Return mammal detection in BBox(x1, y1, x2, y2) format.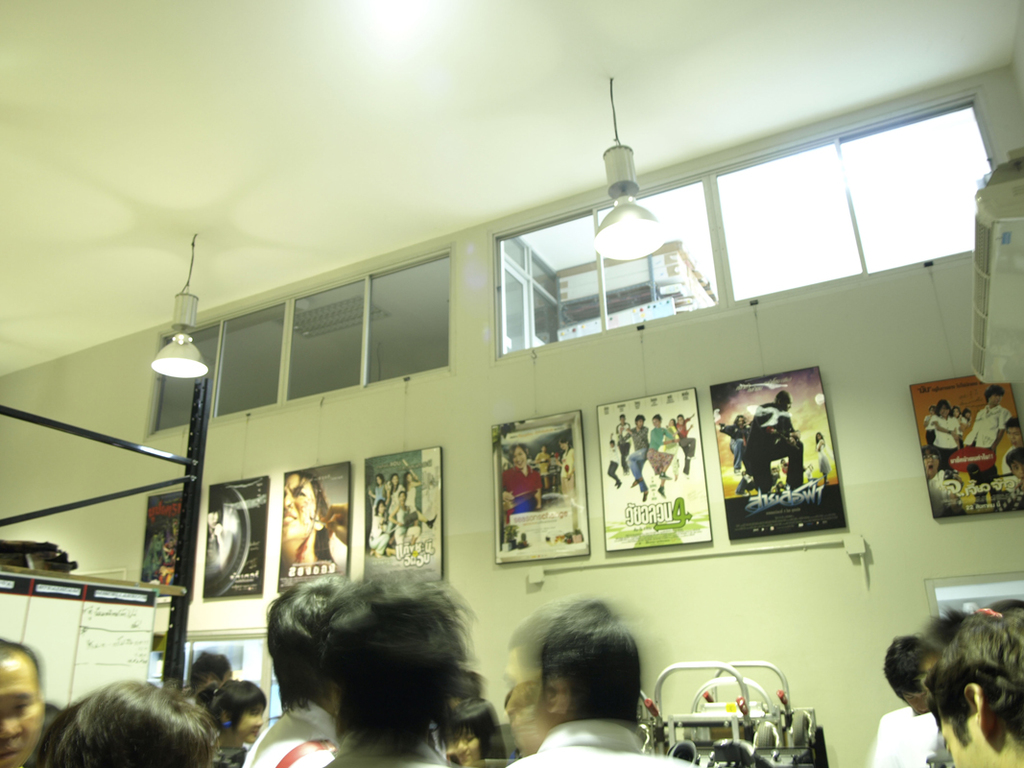
BBox(203, 681, 266, 767).
